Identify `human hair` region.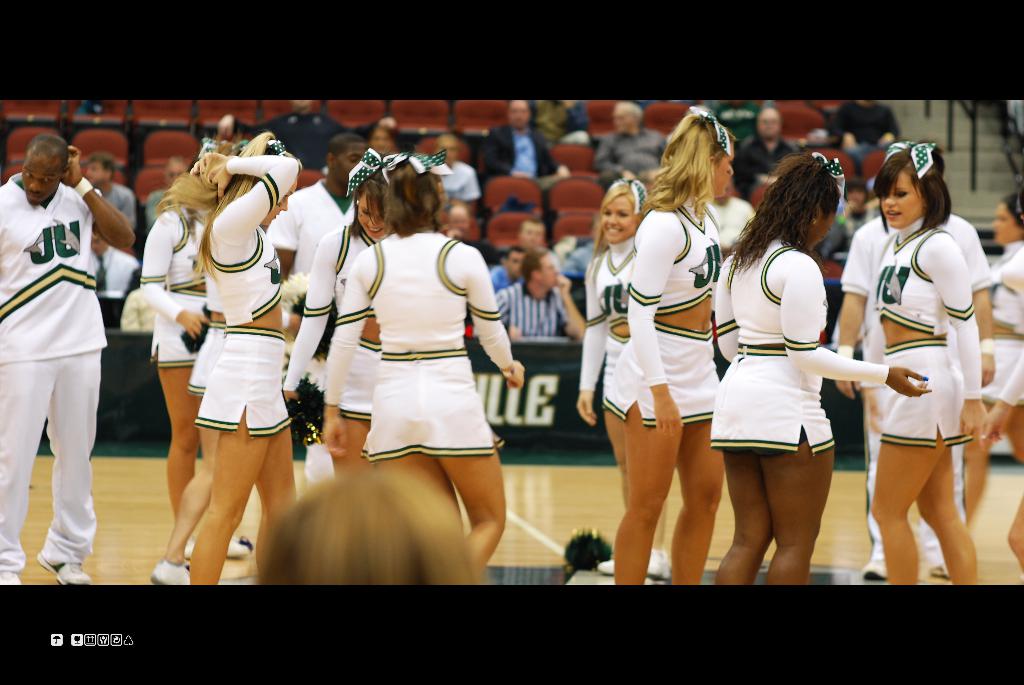
Region: region(329, 132, 365, 166).
